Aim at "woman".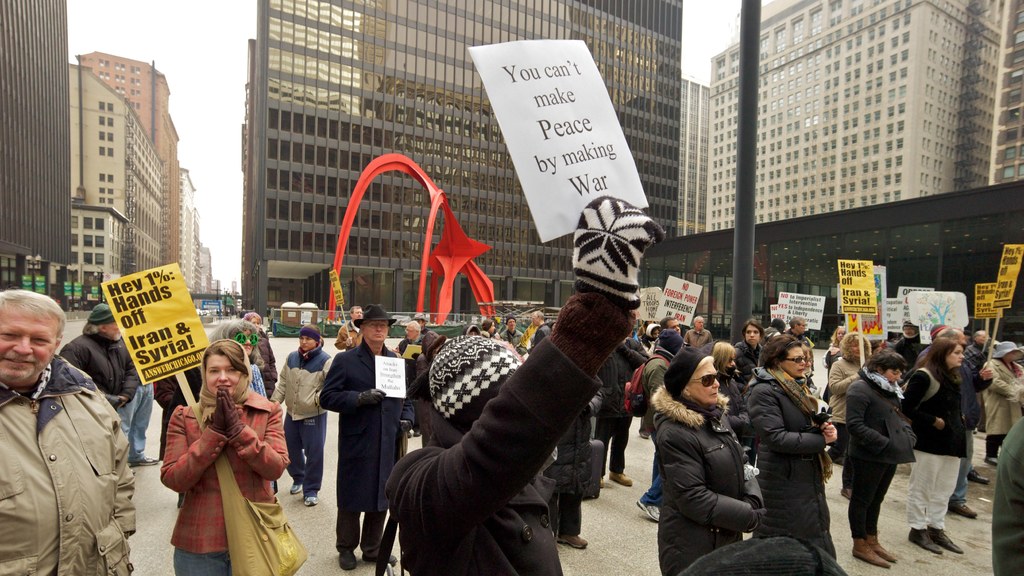
Aimed at locate(239, 312, 291, 412).
